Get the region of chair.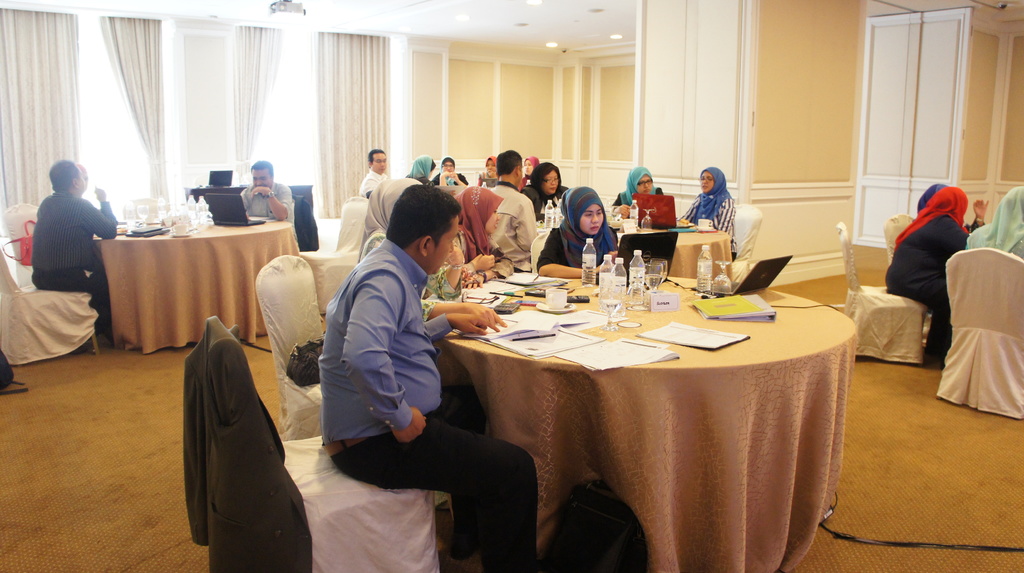
246,248,338,445.
